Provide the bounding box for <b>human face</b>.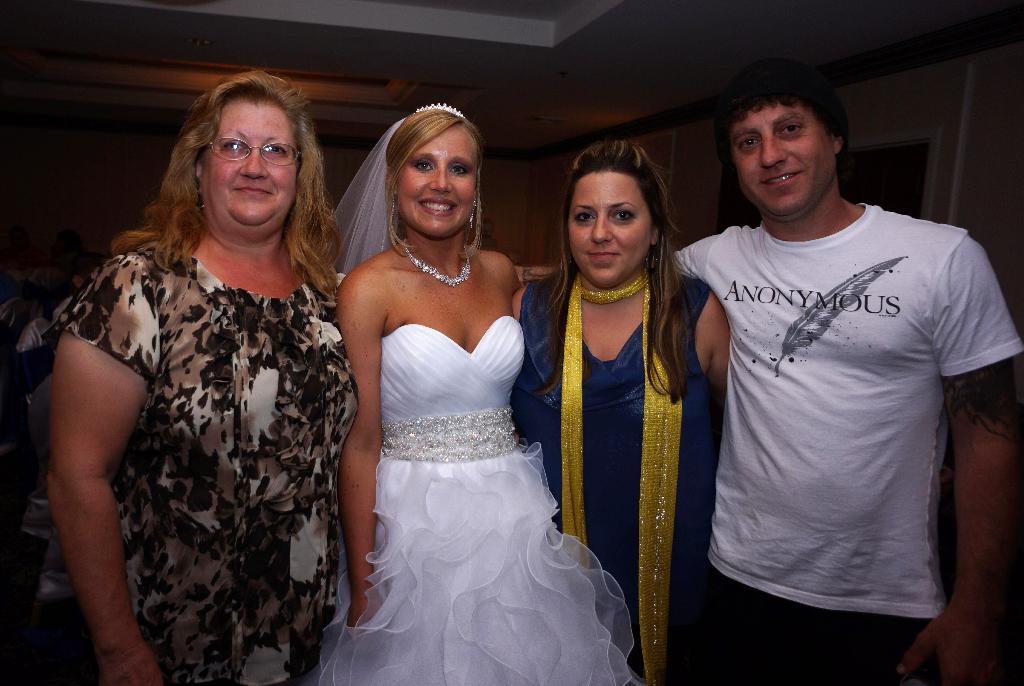
571:181:654:289.
